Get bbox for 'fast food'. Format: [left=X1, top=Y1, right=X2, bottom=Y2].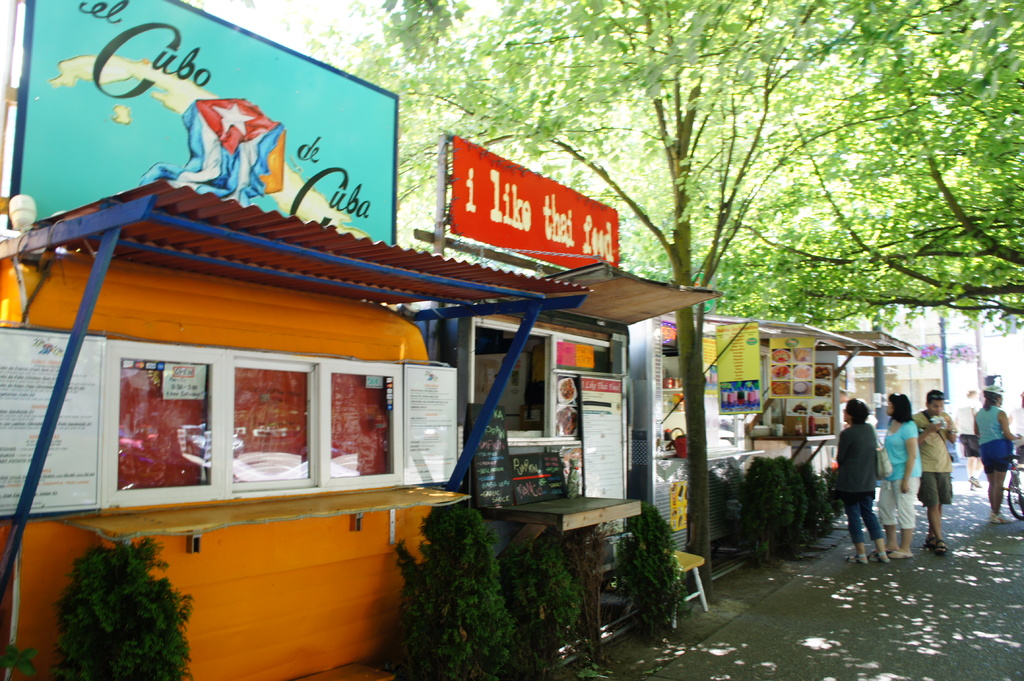
[left=560, top=377, right=573, bottom=400].
